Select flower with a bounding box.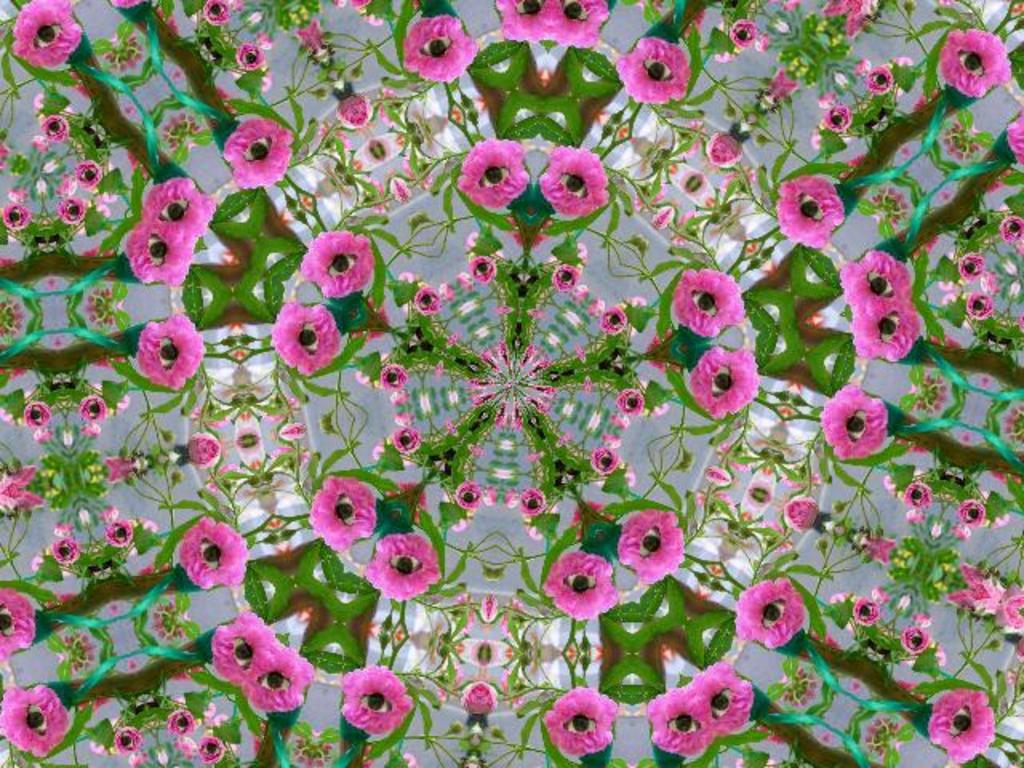
x1=115 y1=722 x2=136 y2=758.
